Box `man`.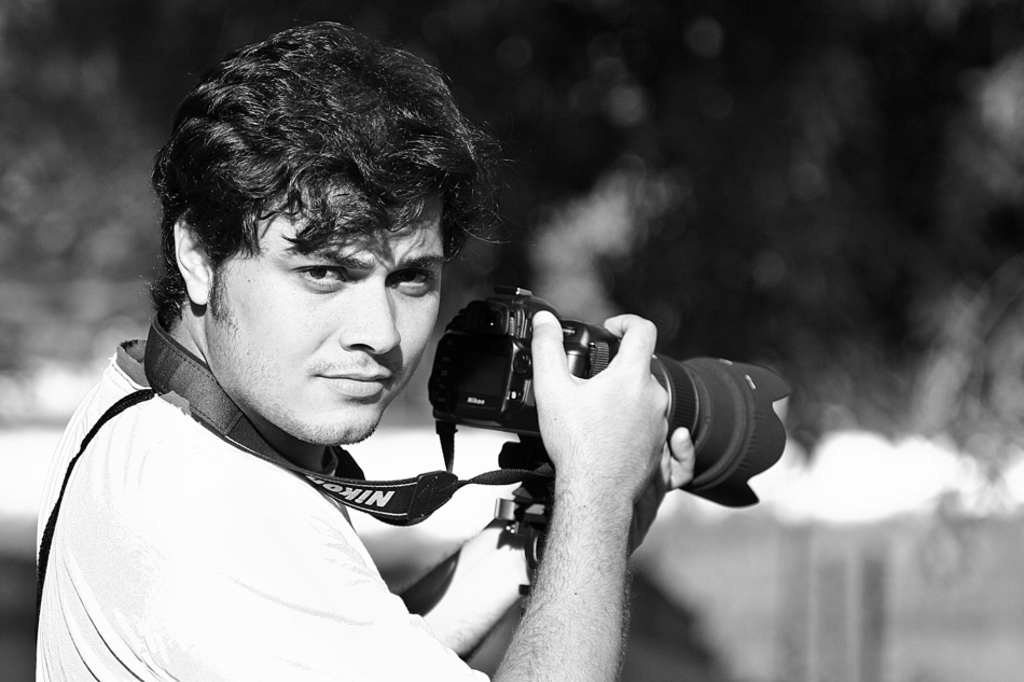
52 38 674 681.
